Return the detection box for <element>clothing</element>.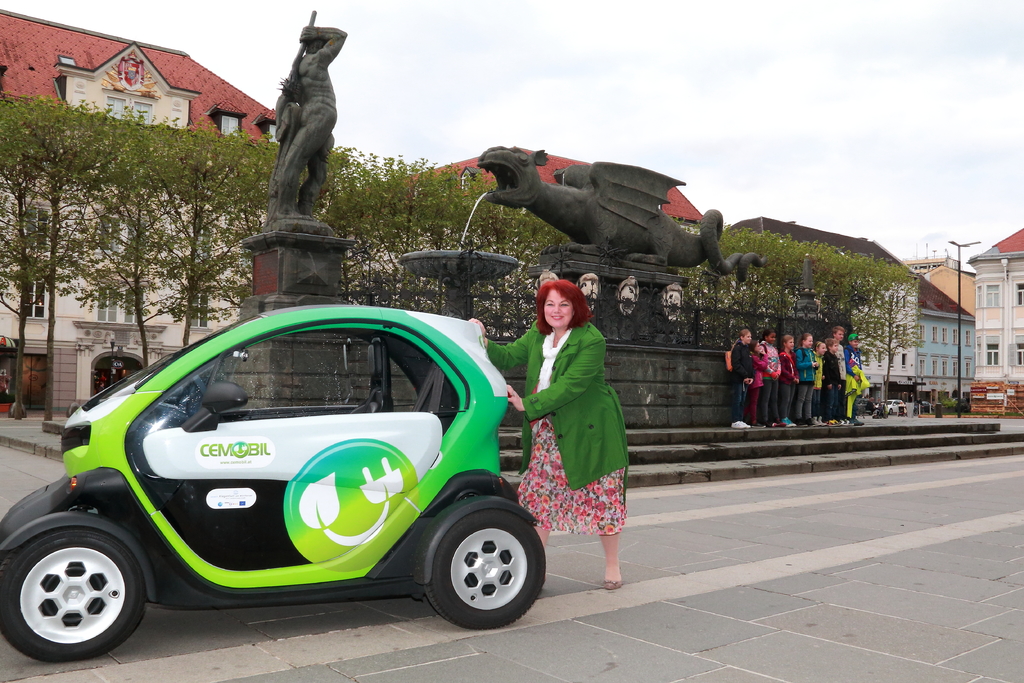
Rect(798, 347, 817, 379).
